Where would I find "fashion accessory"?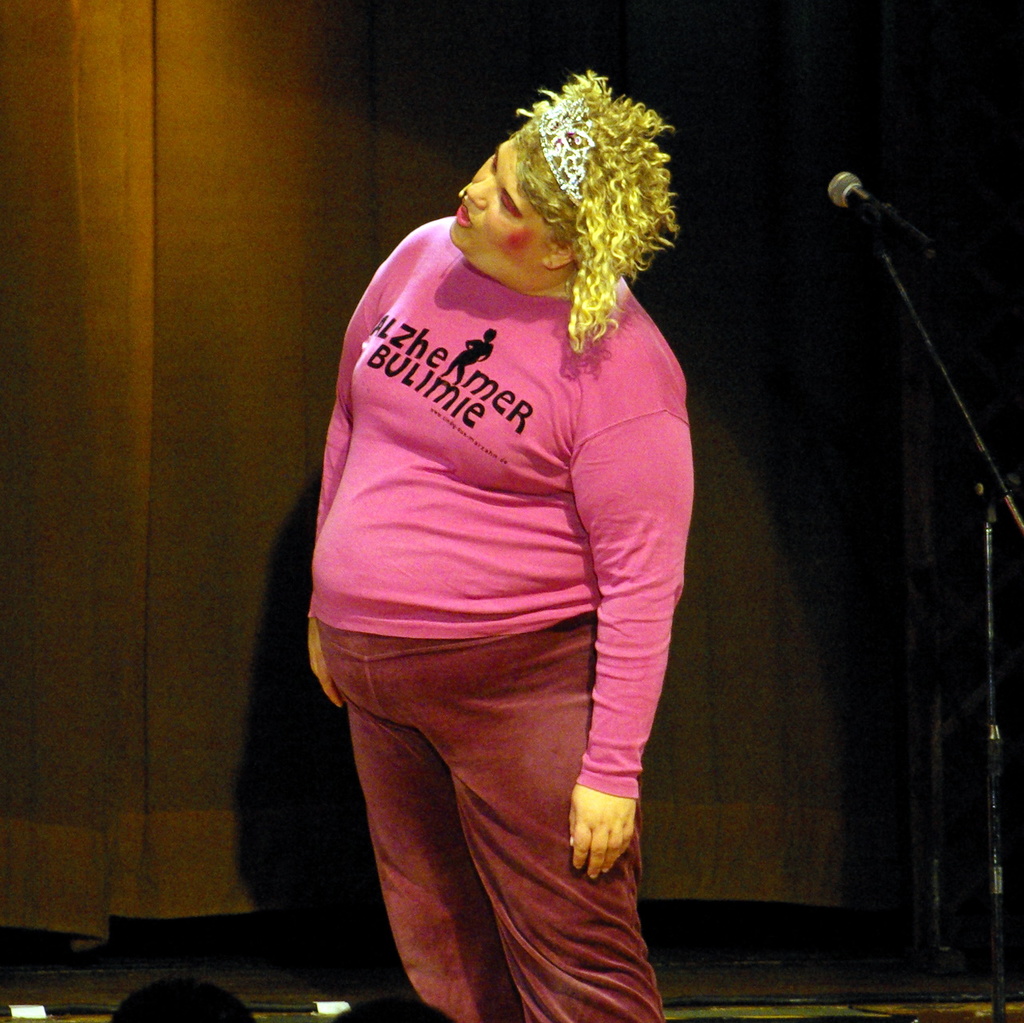
At [536, 92, 598, 214].
